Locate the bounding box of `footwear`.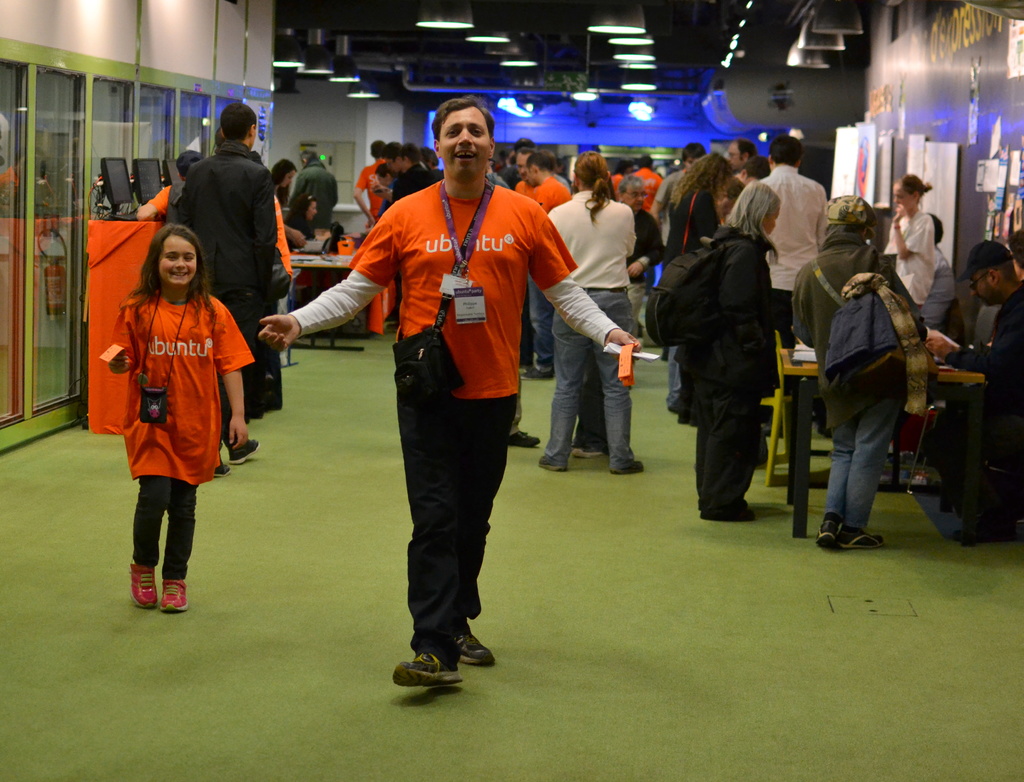
Bounding box: crop(538, 455, 568, 470).
